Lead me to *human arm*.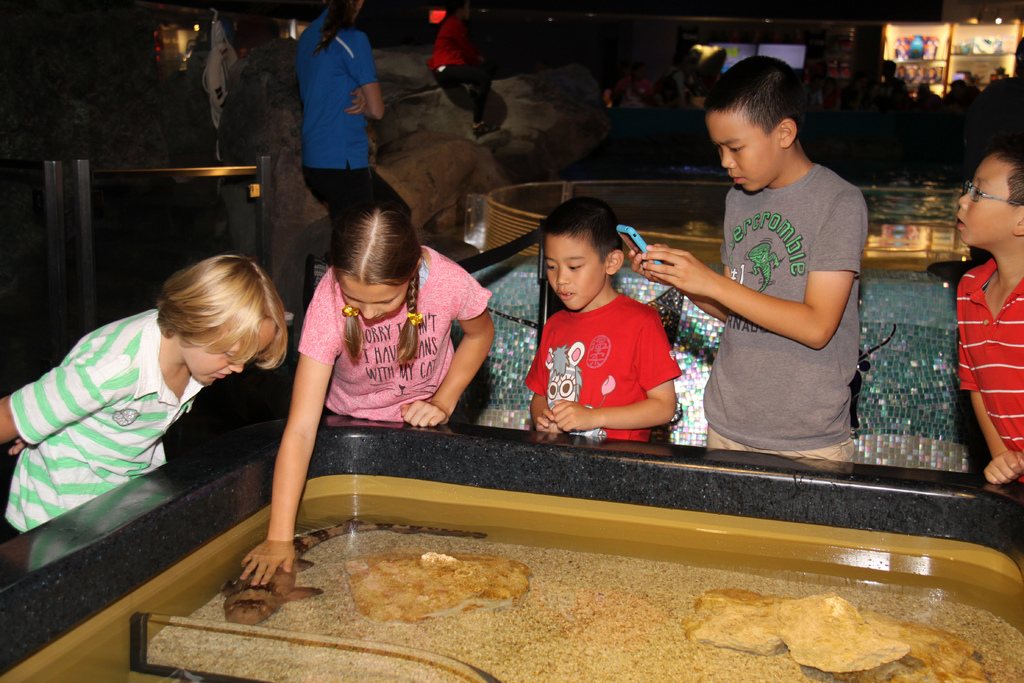
Lead to l=391, t=258, r=500, b=431.
